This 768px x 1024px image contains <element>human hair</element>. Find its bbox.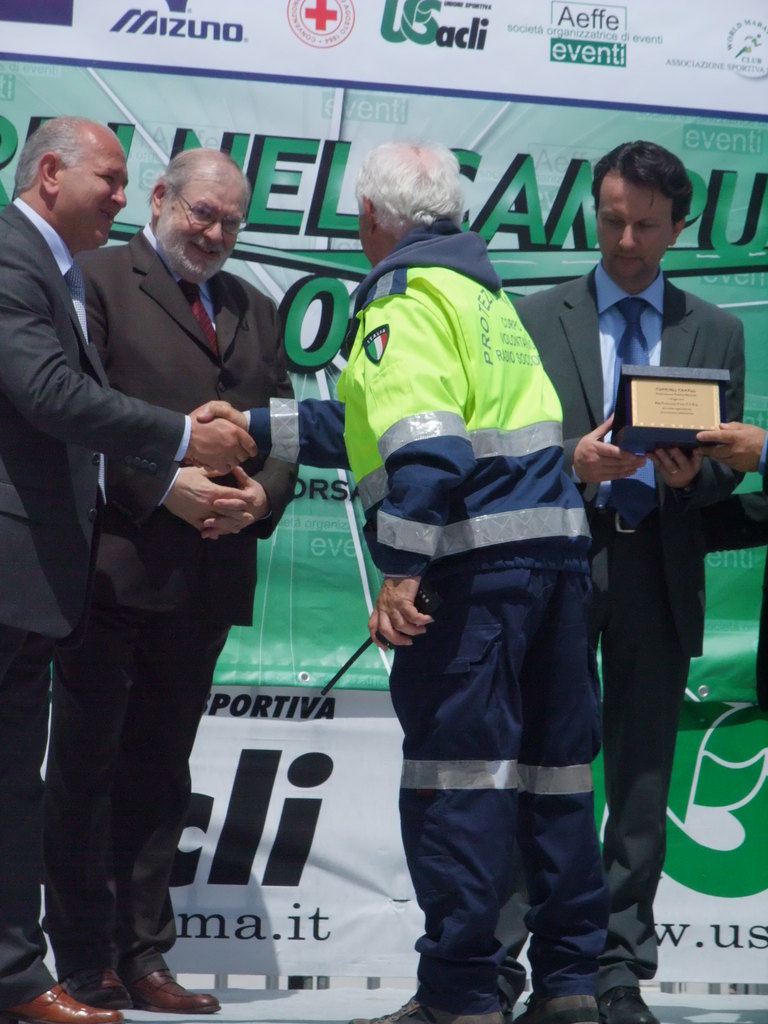
crop(355, 128, 468, 233).
